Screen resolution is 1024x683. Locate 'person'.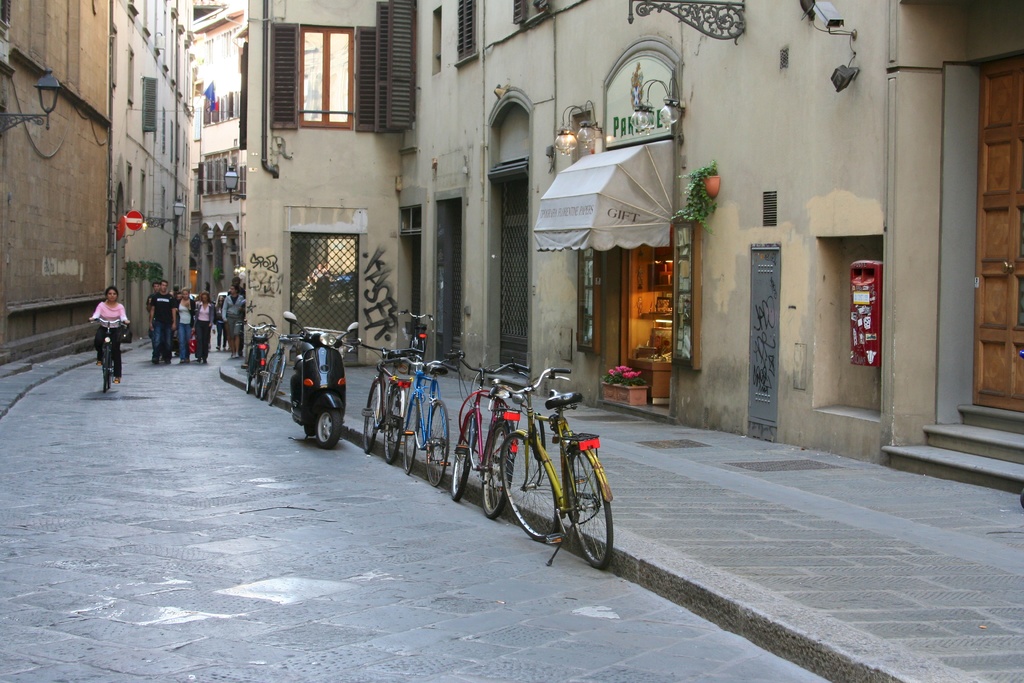
(left=221, top=284, right=245, bottom=357).
